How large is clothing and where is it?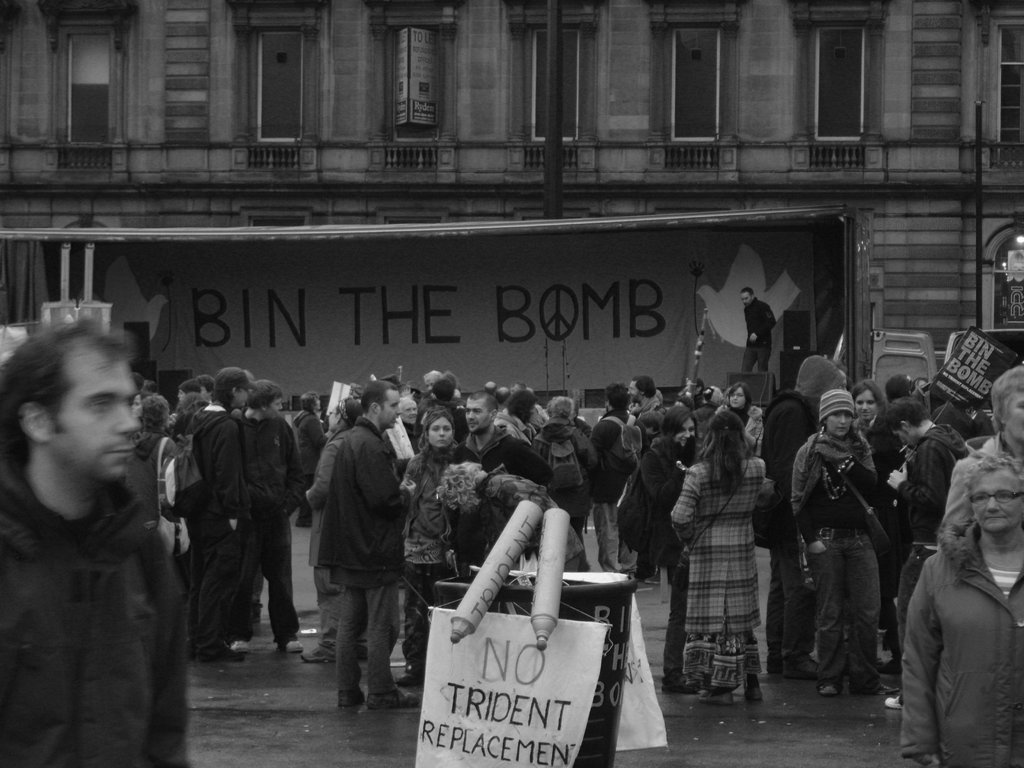
Bounding box: {"x1": 526, "y1": 420, "x2": 600, "y2": 547}.
